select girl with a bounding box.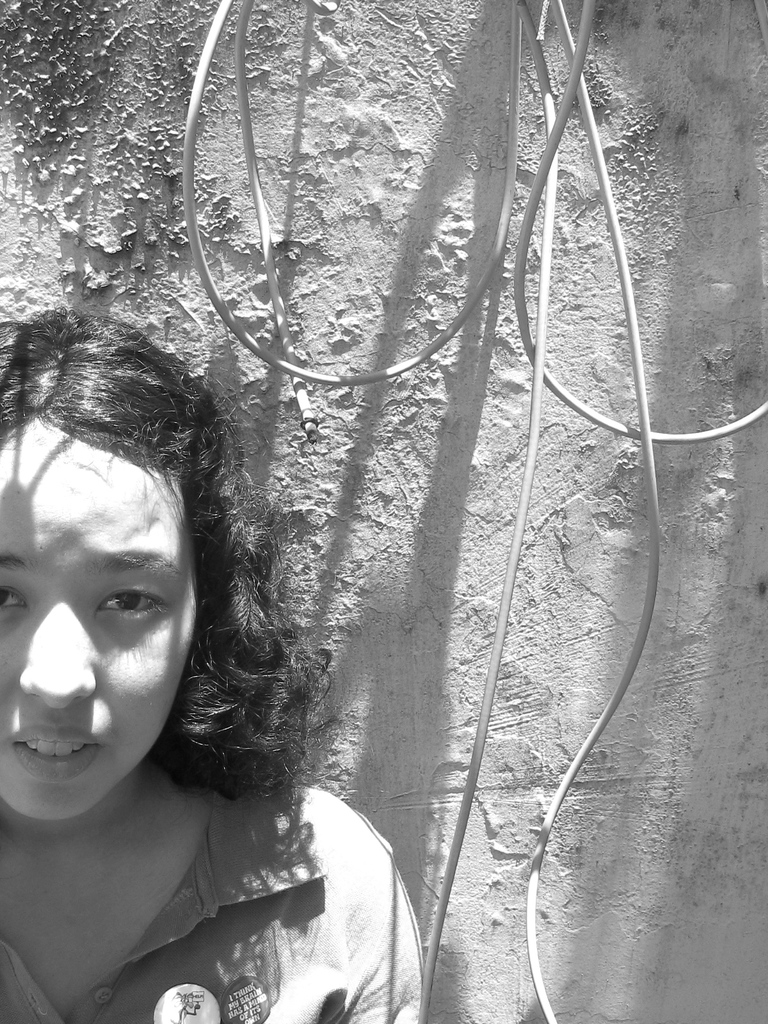
<box>0,313,422,1023</box>.
